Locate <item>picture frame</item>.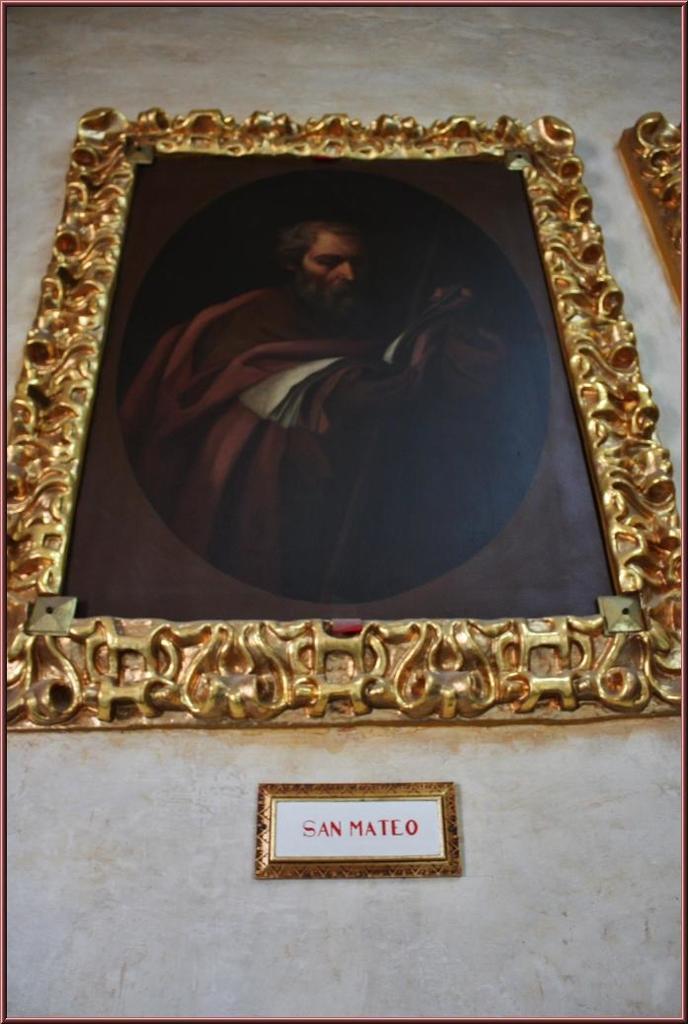
Bounding box: BBox(47, 38, 666, 816).
